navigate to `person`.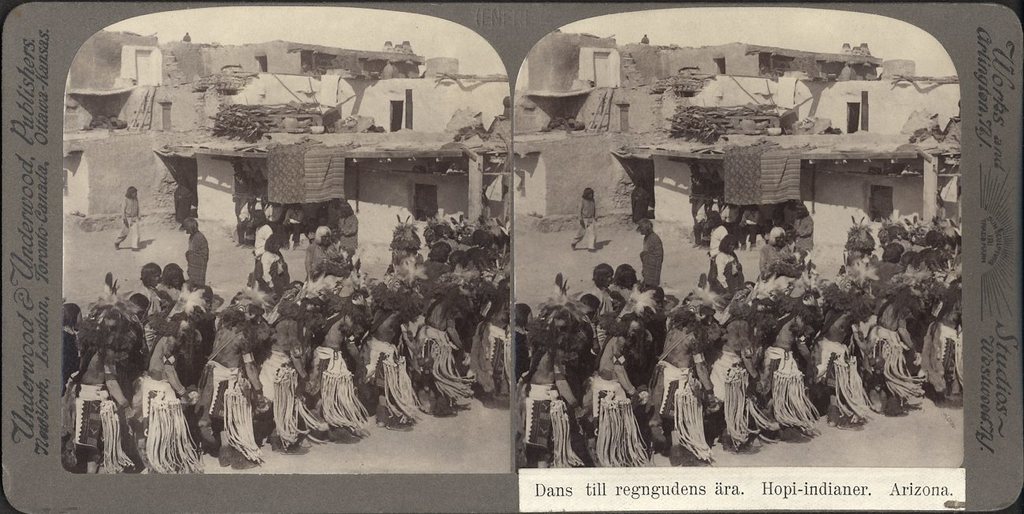
Navigation target: [506, 314, 583, 471].
